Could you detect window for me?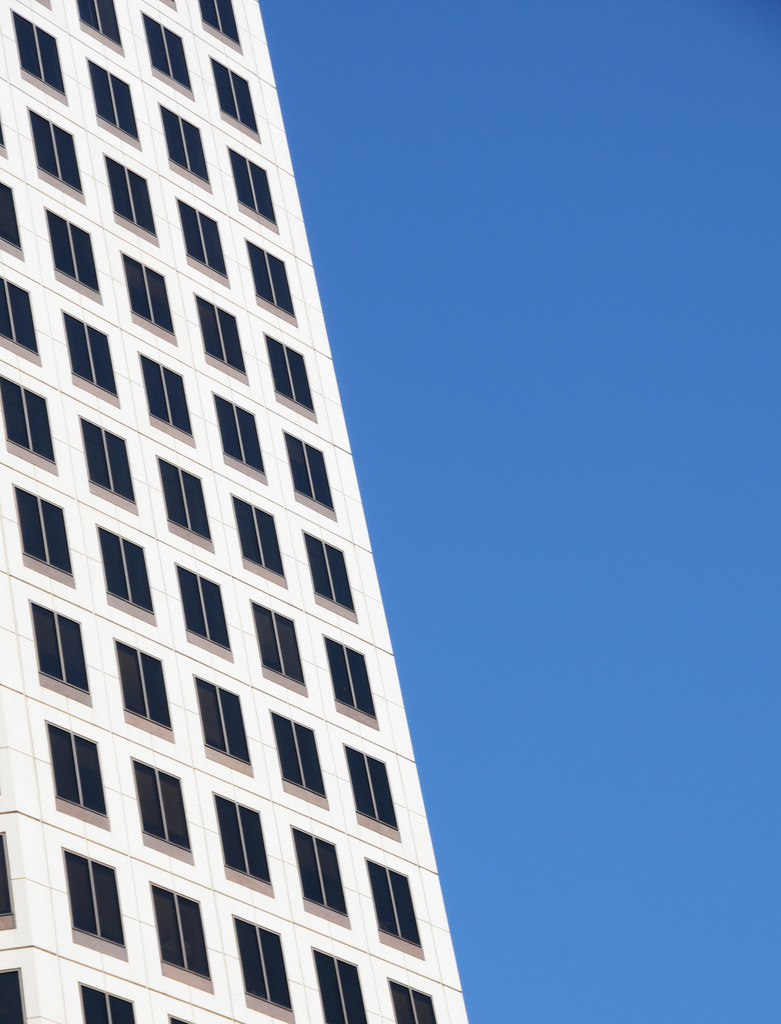
Detection result: bbox=(366, 858, 428, 964).
